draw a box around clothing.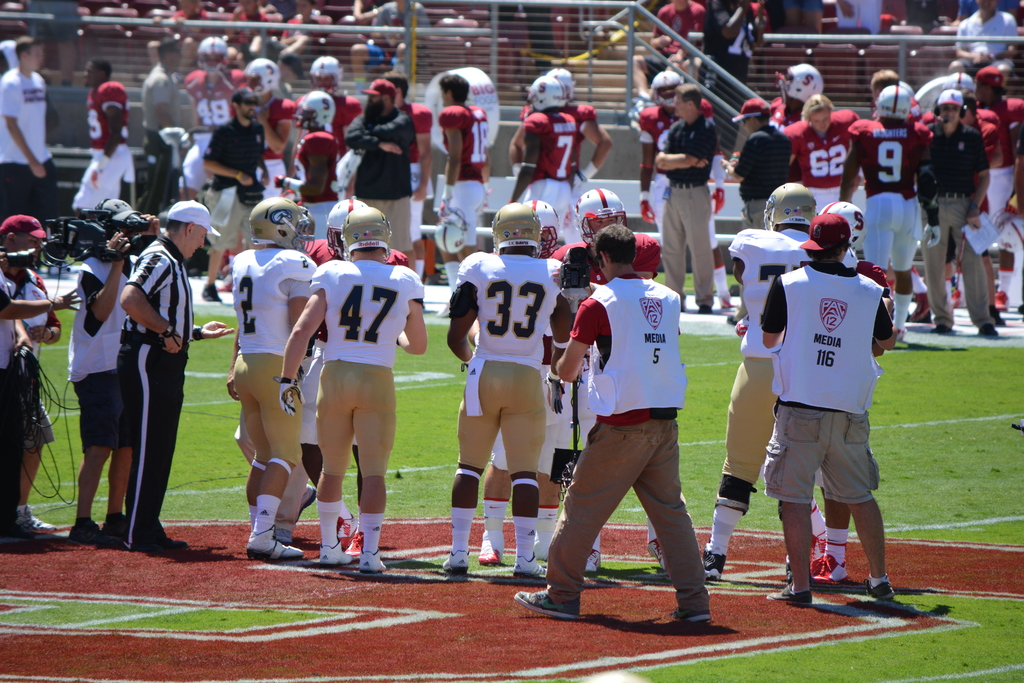
bbox=(641, 8, 710, 85).
